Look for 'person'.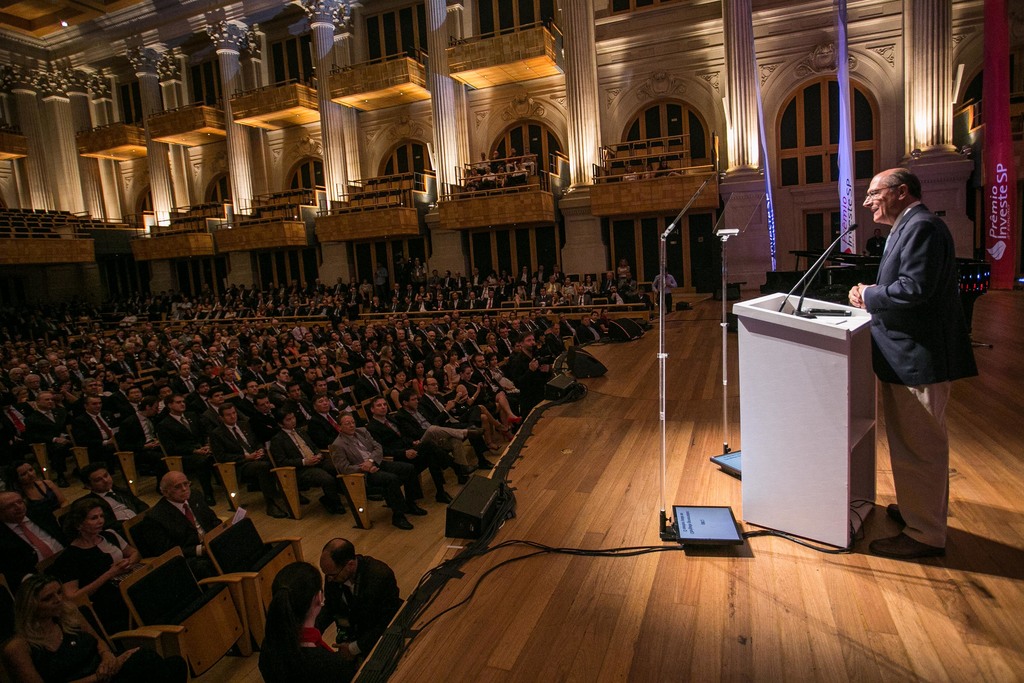
Found: (left=452, top=350, right=522, bottom=434).
